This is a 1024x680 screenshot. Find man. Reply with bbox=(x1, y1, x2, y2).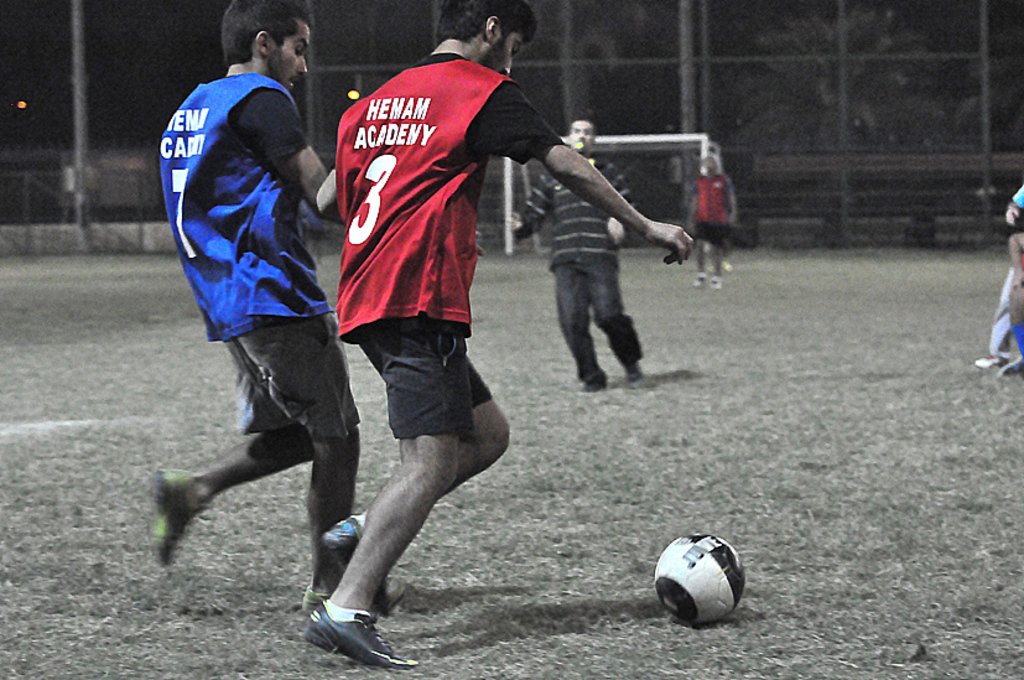
bbox=(687, 154, 742, 290).
